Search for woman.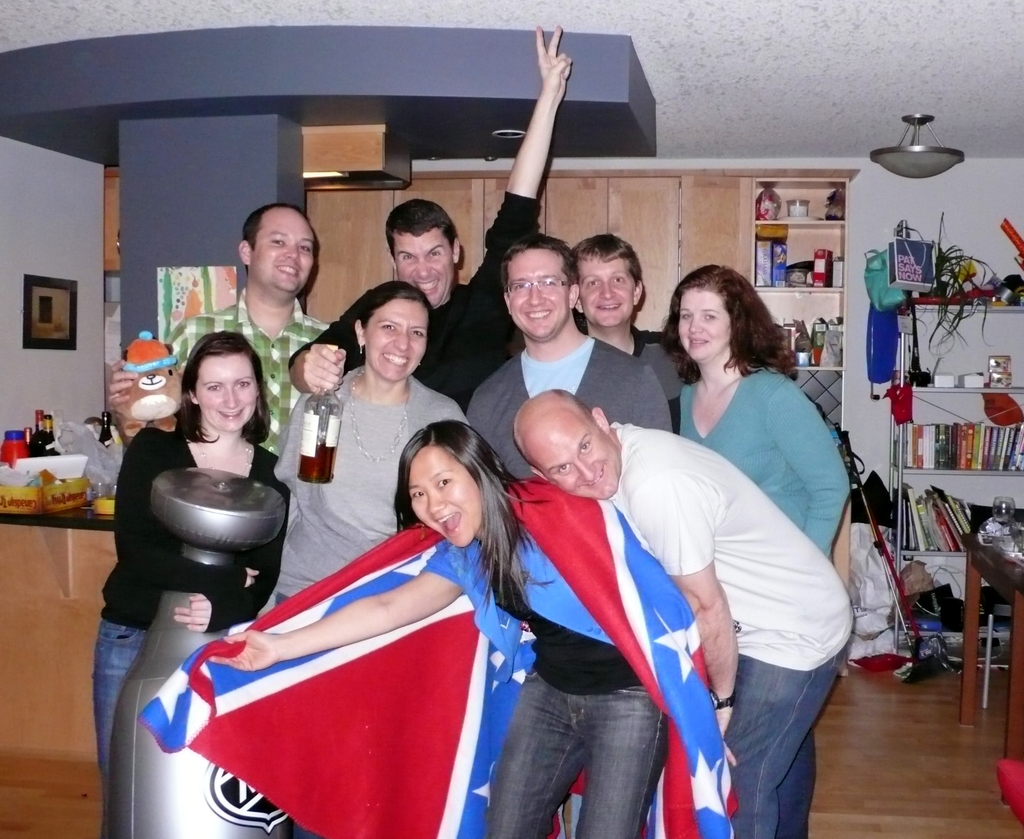
Found at (left=660, top=260, right=857, bottom=549).
